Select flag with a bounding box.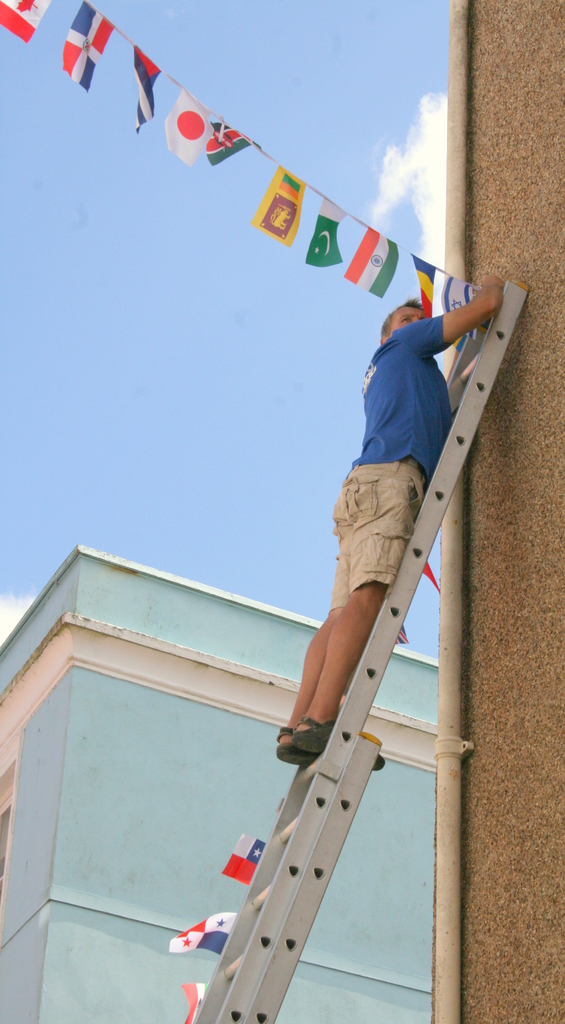
{"x1": 59, "y1": 1, "x2": 115, "y2": 92}.
